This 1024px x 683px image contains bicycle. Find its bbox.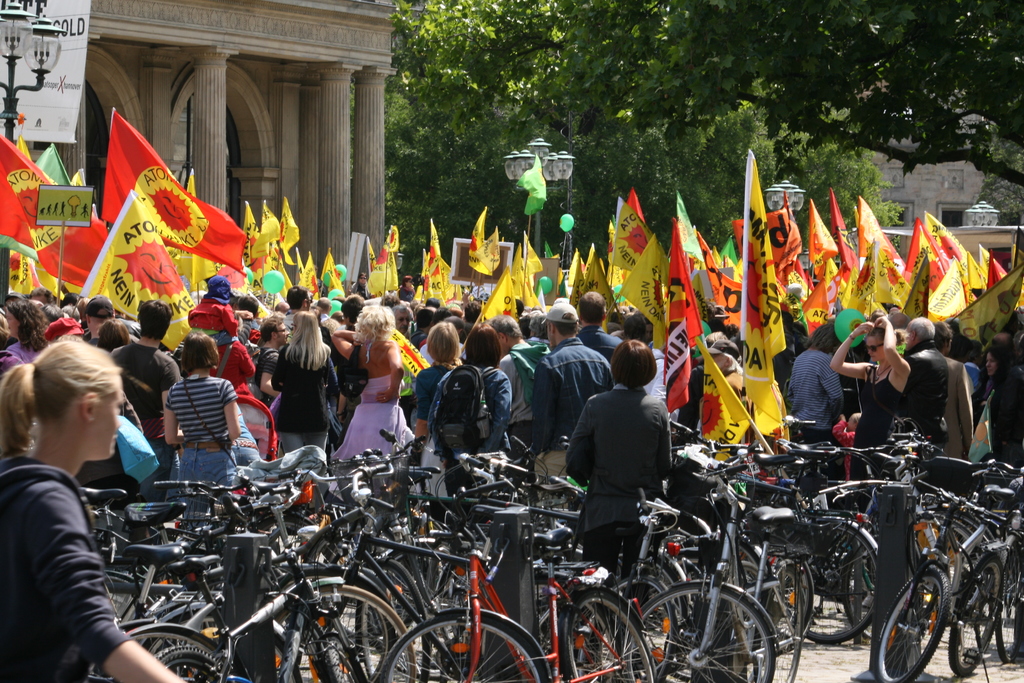
Rect(80, 472, 230, 579).
